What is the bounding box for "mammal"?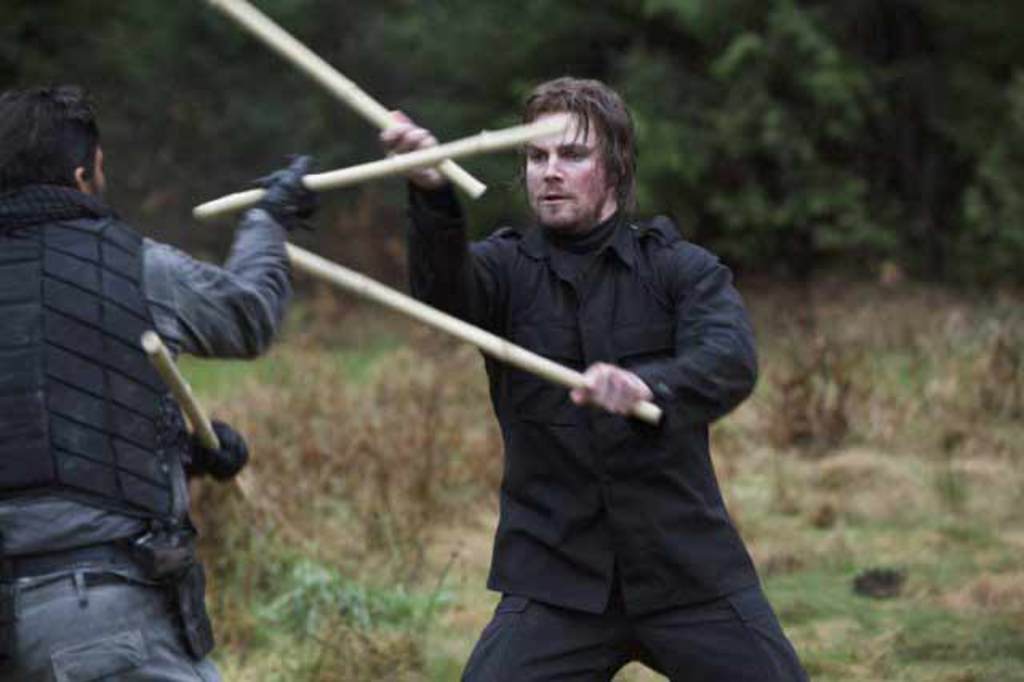
<box>0,78,315,680</box>.
